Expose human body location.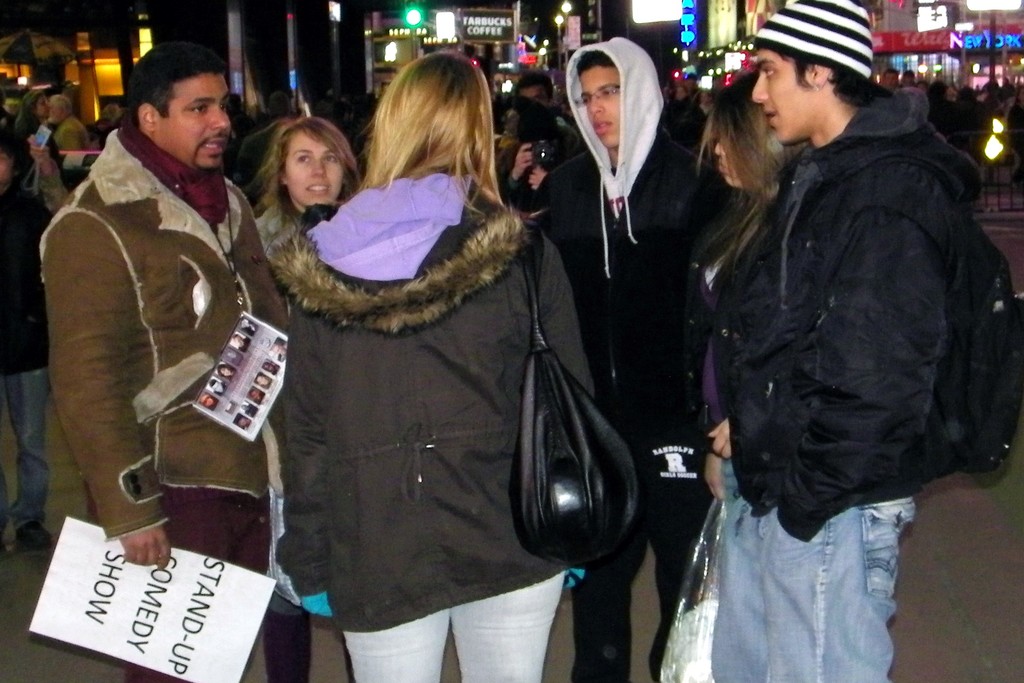
Exposed at <bbox>543, 143, 712, 682</bbox>.
